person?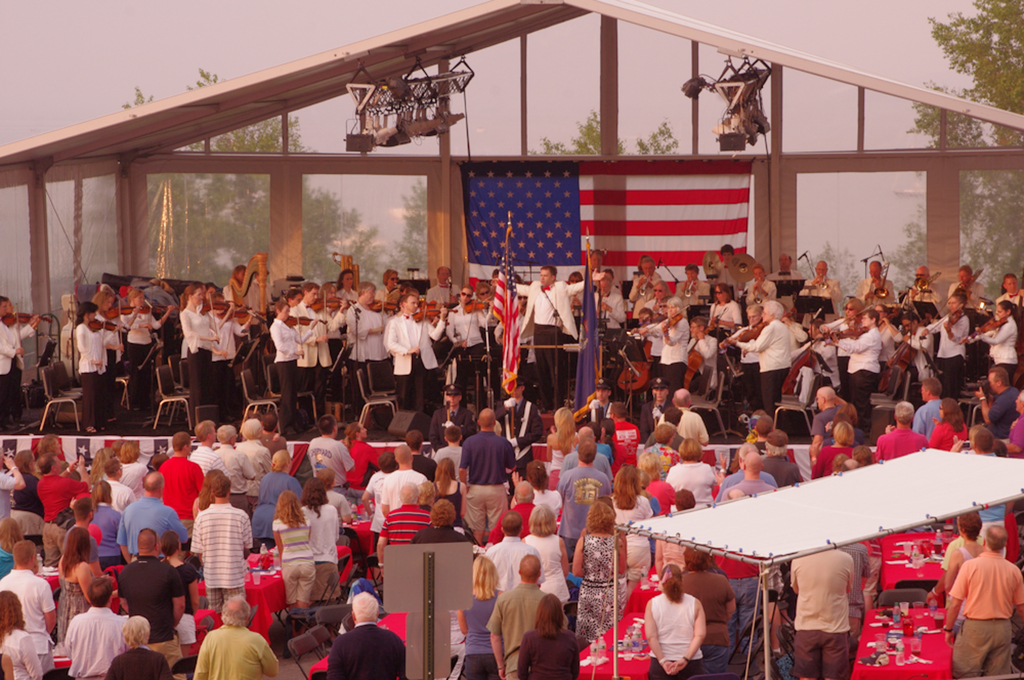
(30,454,88,564)
